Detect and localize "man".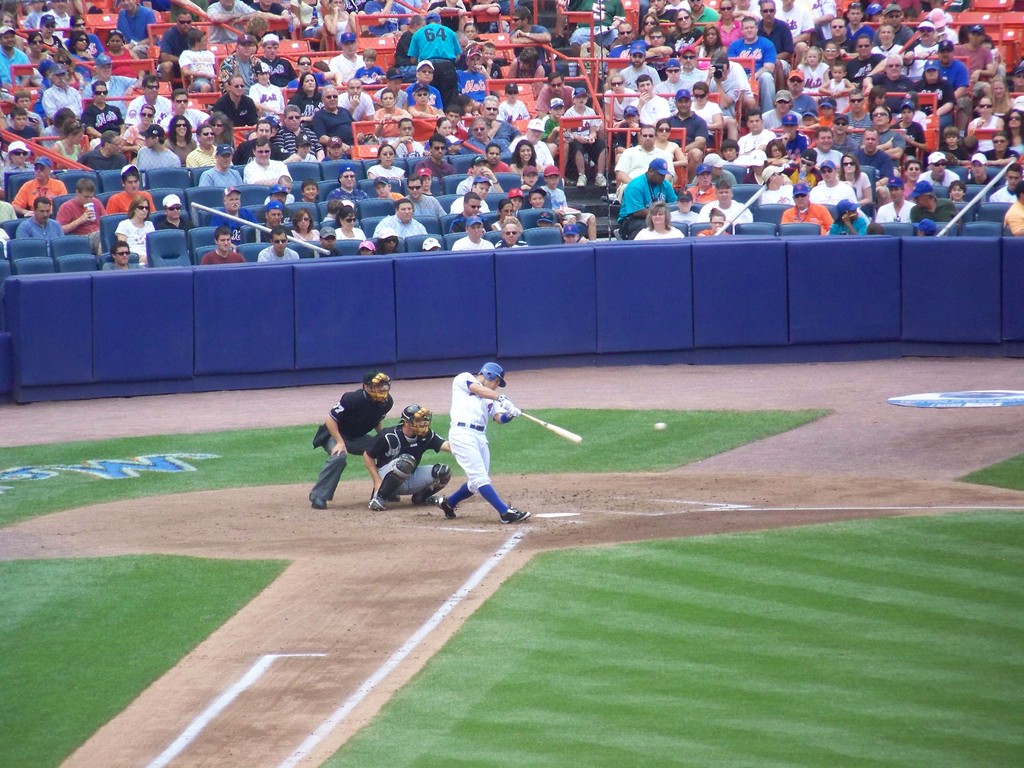
Localized at <box>616,129,667,205</box>.
